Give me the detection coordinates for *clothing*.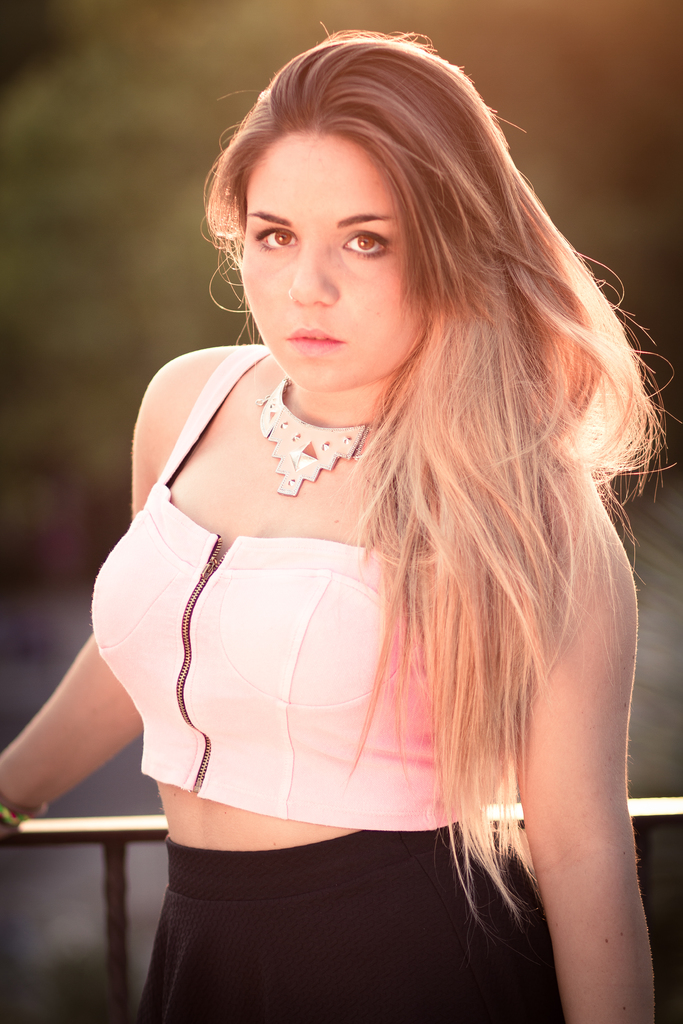
bbox=[69, 351, 573, 1023].
